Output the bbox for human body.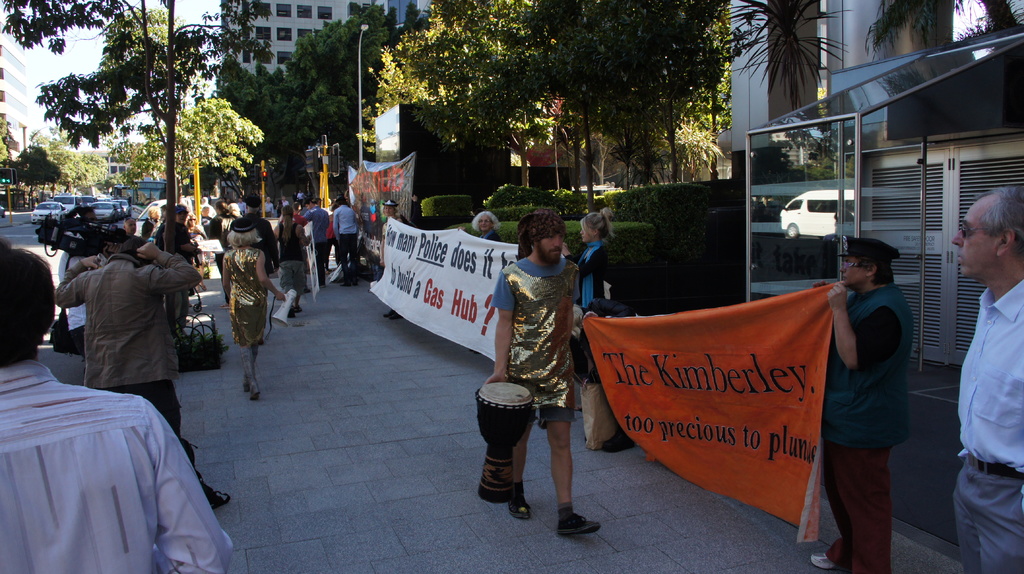
bbox(561, 239, 615, 413).
